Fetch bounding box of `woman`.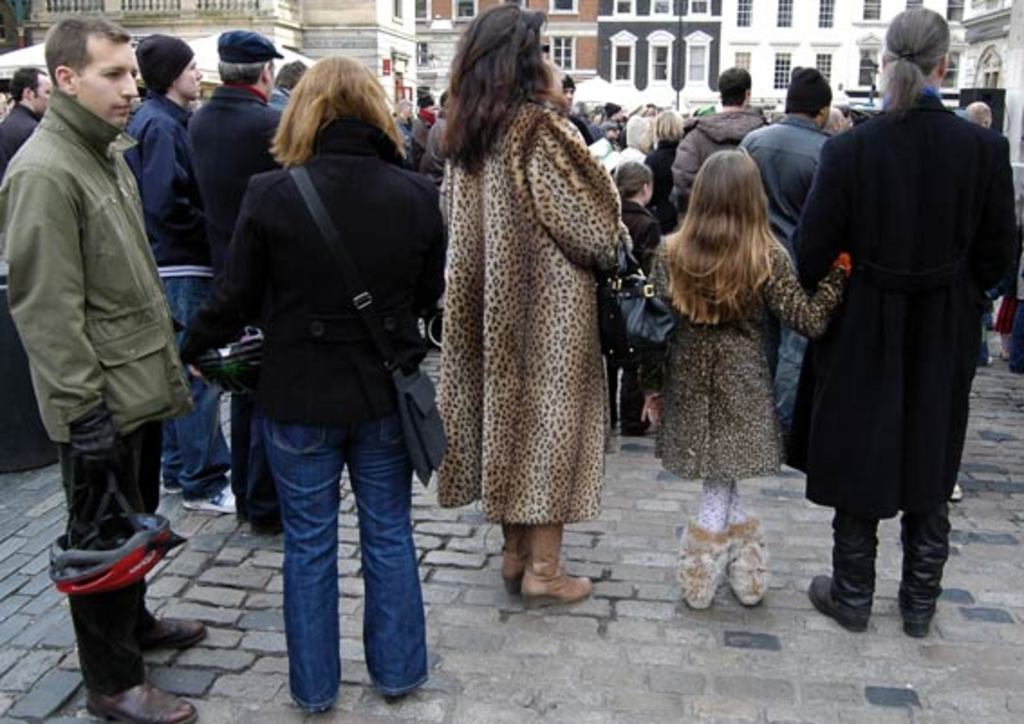
Bbox: bbox=[190, 22, 446, 686].
